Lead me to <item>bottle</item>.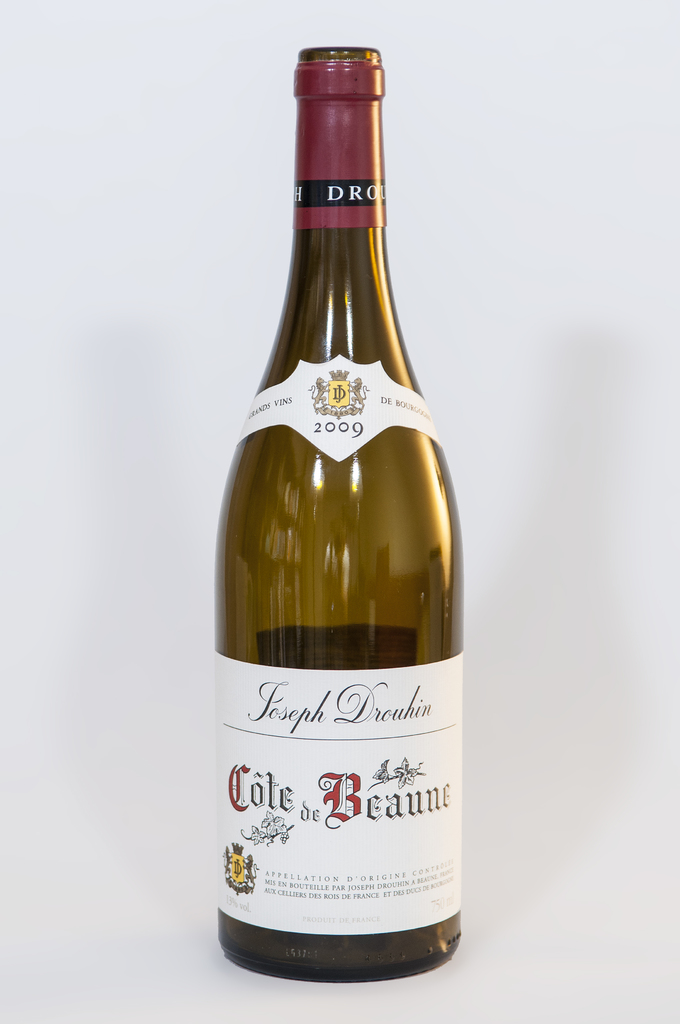
Lead to bbox=[207, 44, 461, 979].
